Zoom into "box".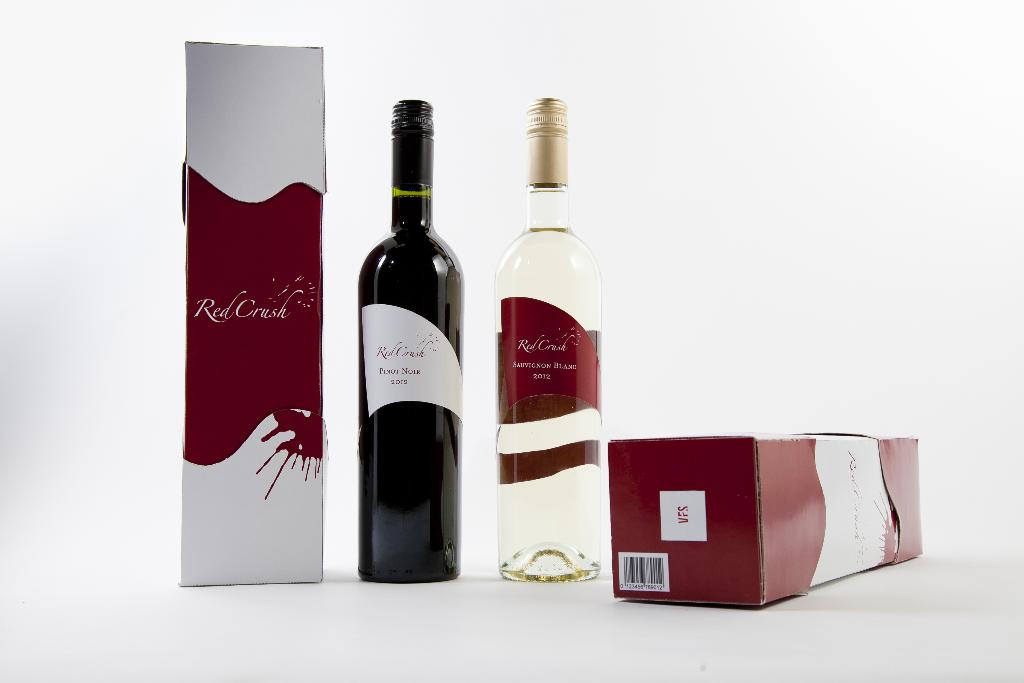
Zoom target: left=615, top=408, right=920, bottom=614.
